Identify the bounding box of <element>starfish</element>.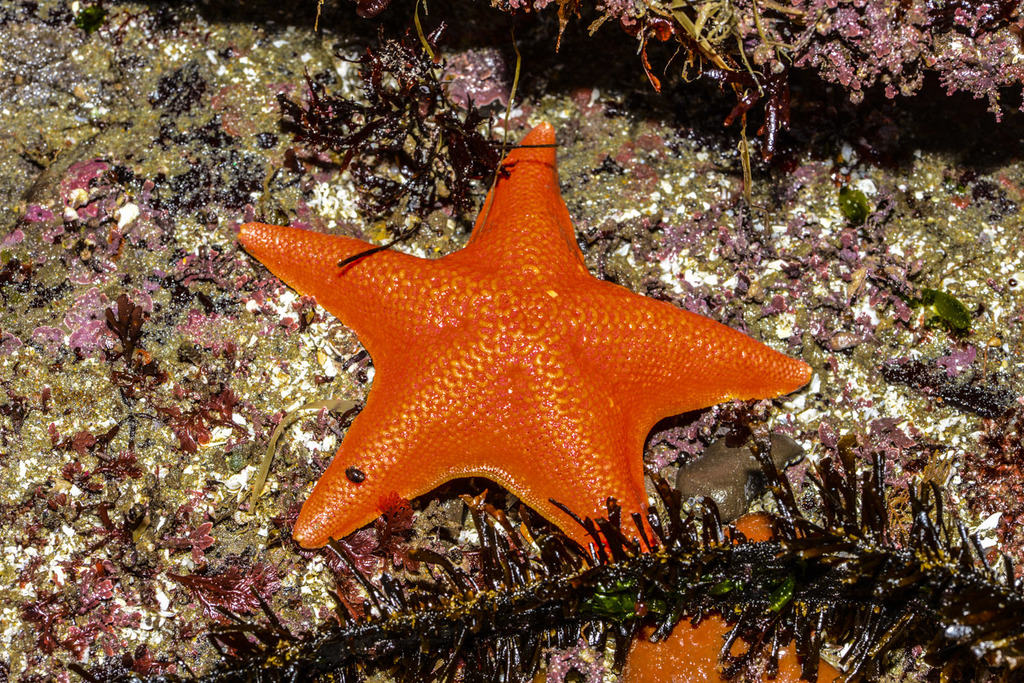
box(236, 122, 815, 564).
